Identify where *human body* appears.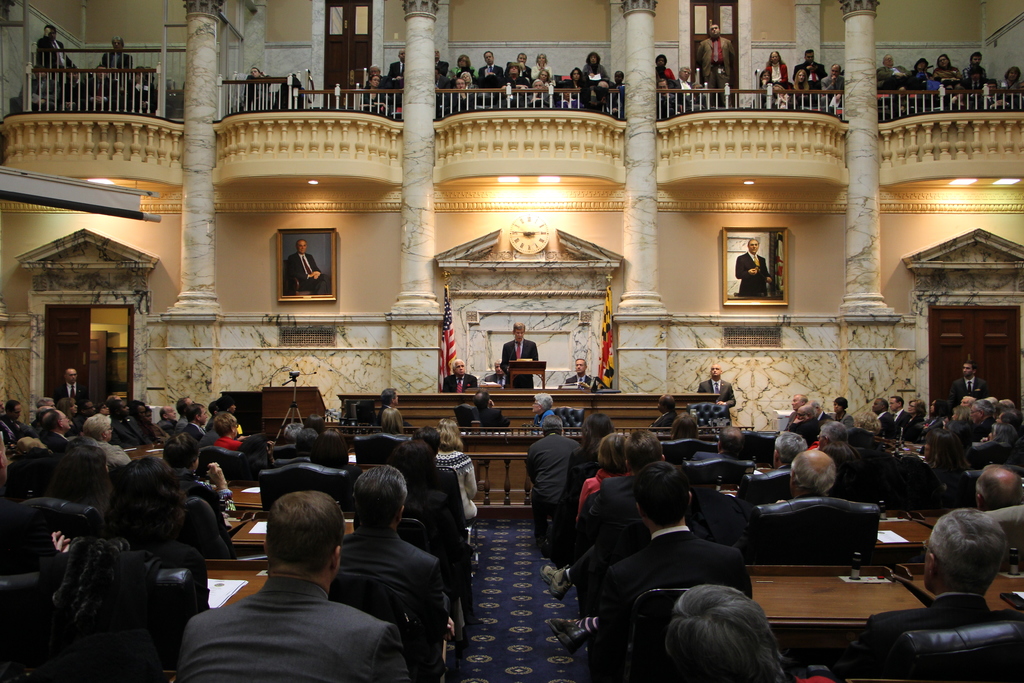
Appears at [696, 379, 735, 410].
